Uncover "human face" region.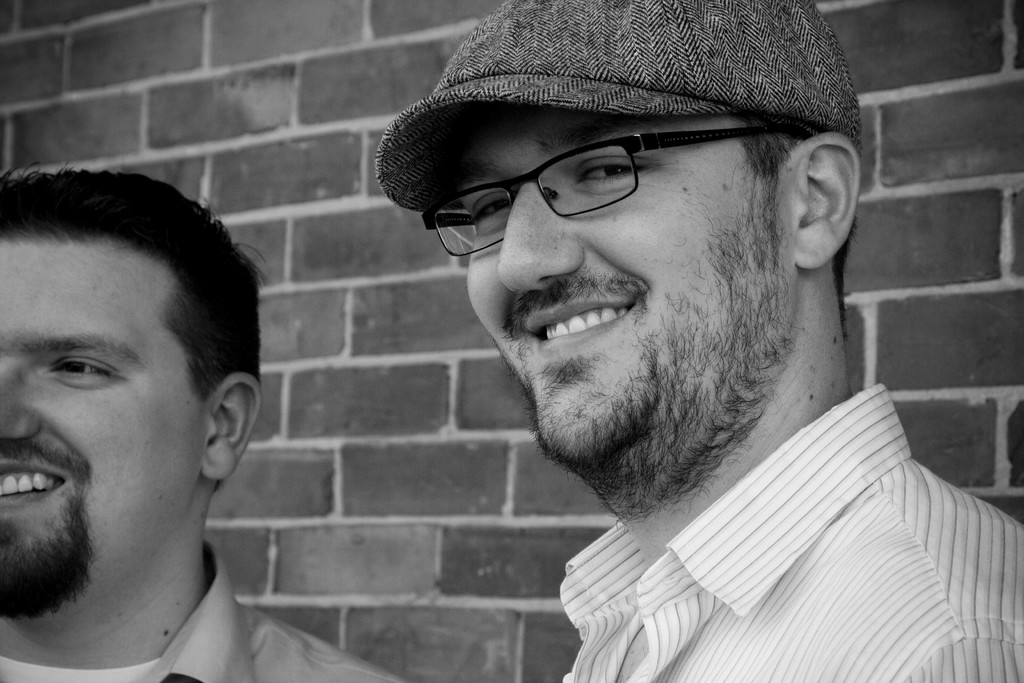
Uncovered: [463,107,794,450].
